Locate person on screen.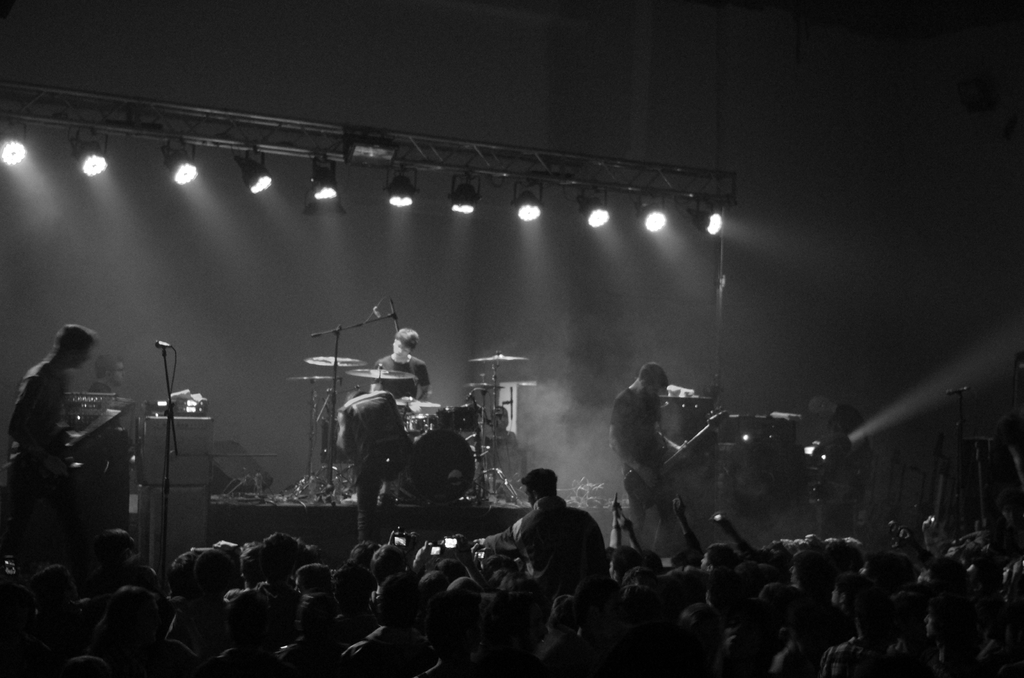
On screen at <box>608,364,689,557</box>.
